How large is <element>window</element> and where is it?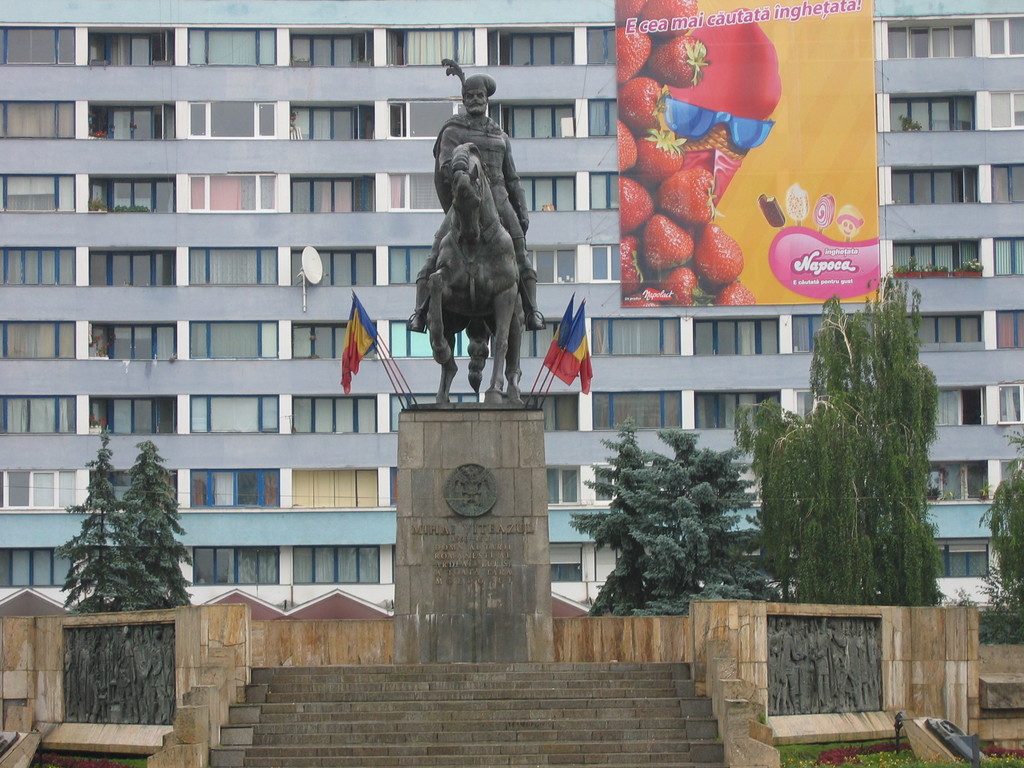
Bounding box: [x1=190, y1=246, x2=280, y2=286].
